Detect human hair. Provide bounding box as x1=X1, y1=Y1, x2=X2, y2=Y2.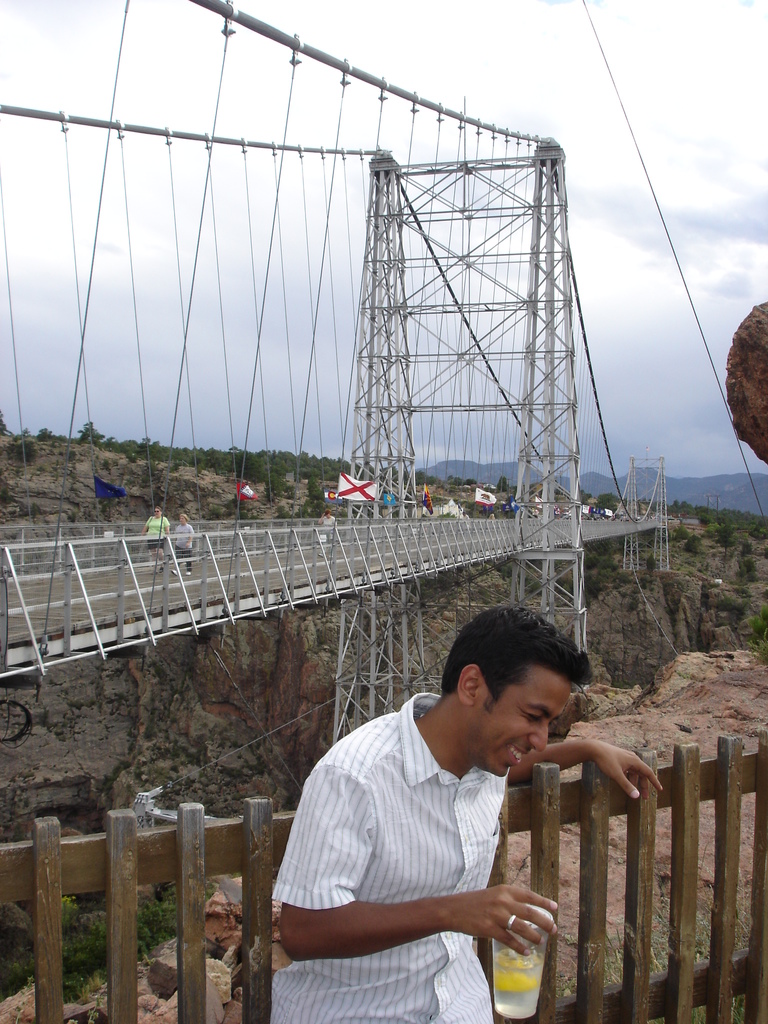
x1=443, y1=596, x2=591, y2=715.
